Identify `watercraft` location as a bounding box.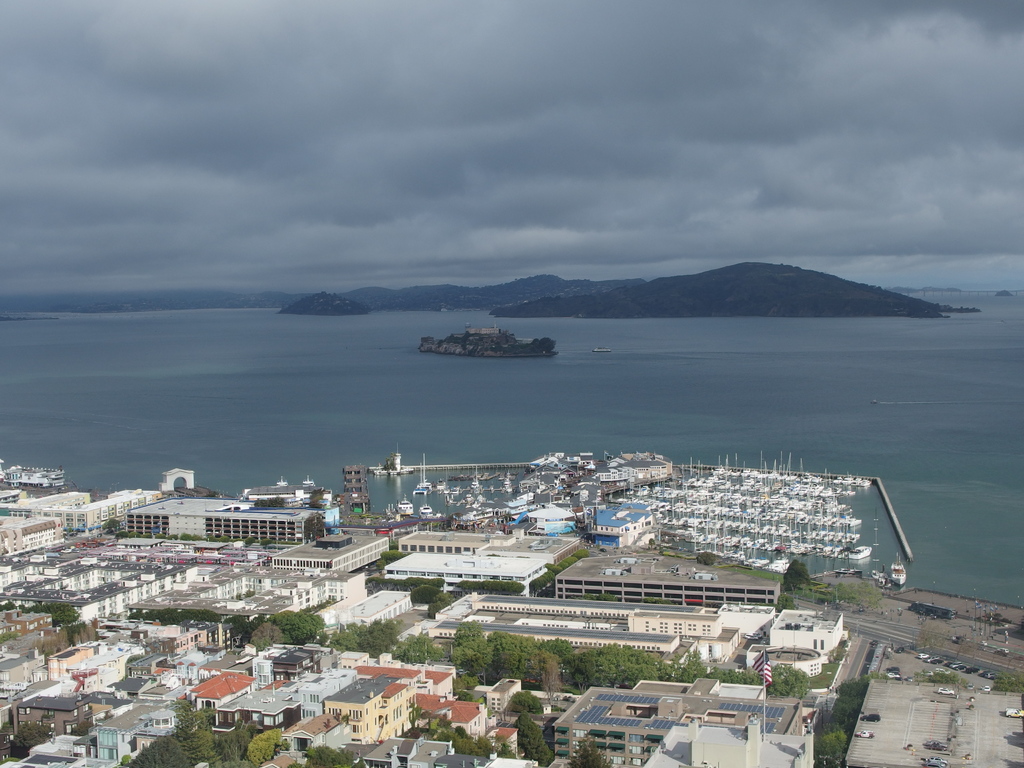
bbox(798, 503, 807, 518).
